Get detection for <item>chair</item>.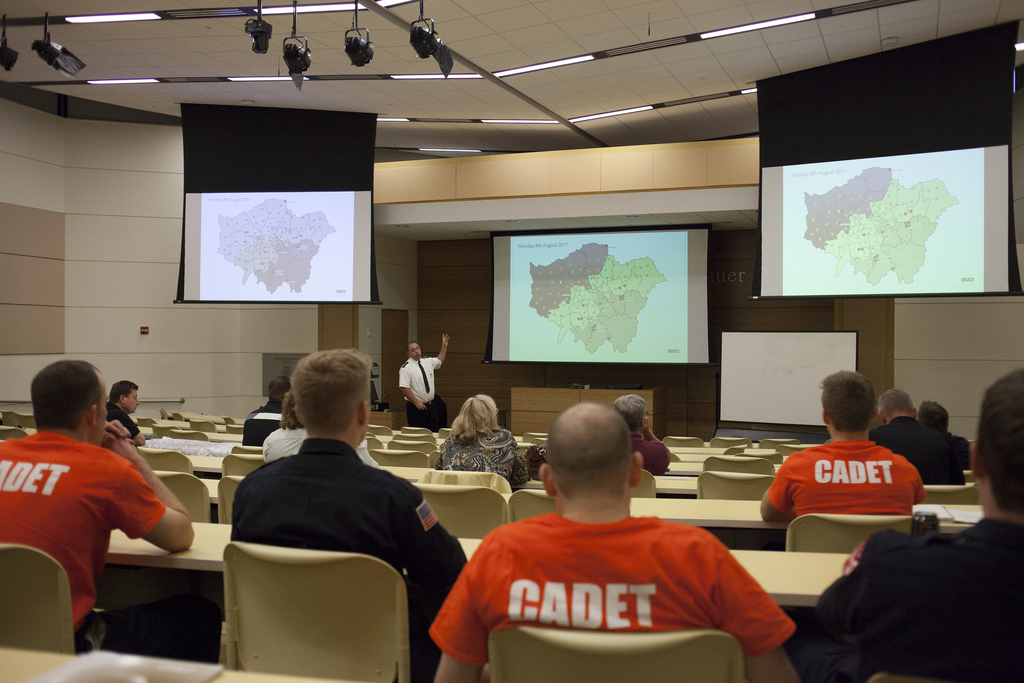
Detection: [909,482,982,513].
